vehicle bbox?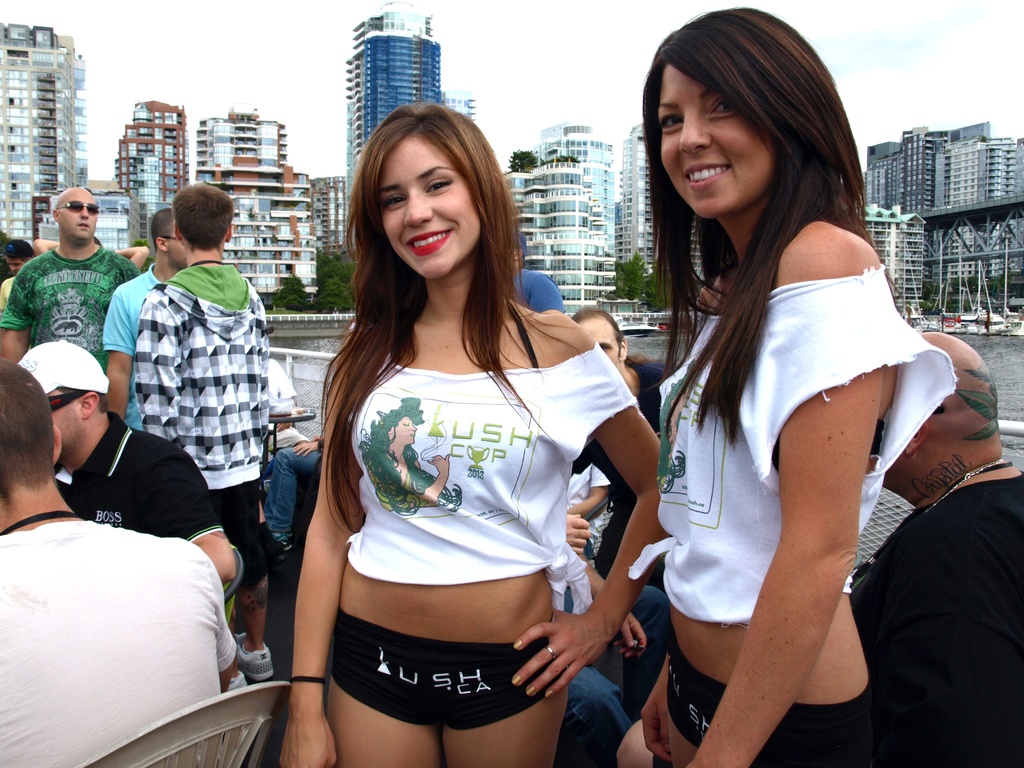
BBox(264, 342, 1023, 767)
